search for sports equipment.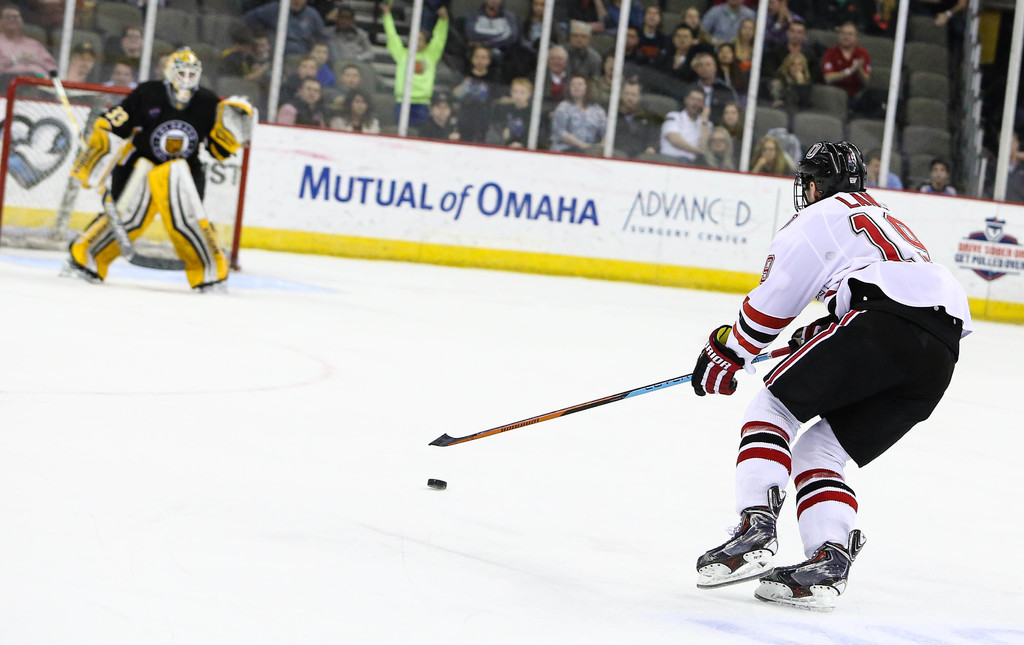
Found at box=[789, 141, 869, 215].
